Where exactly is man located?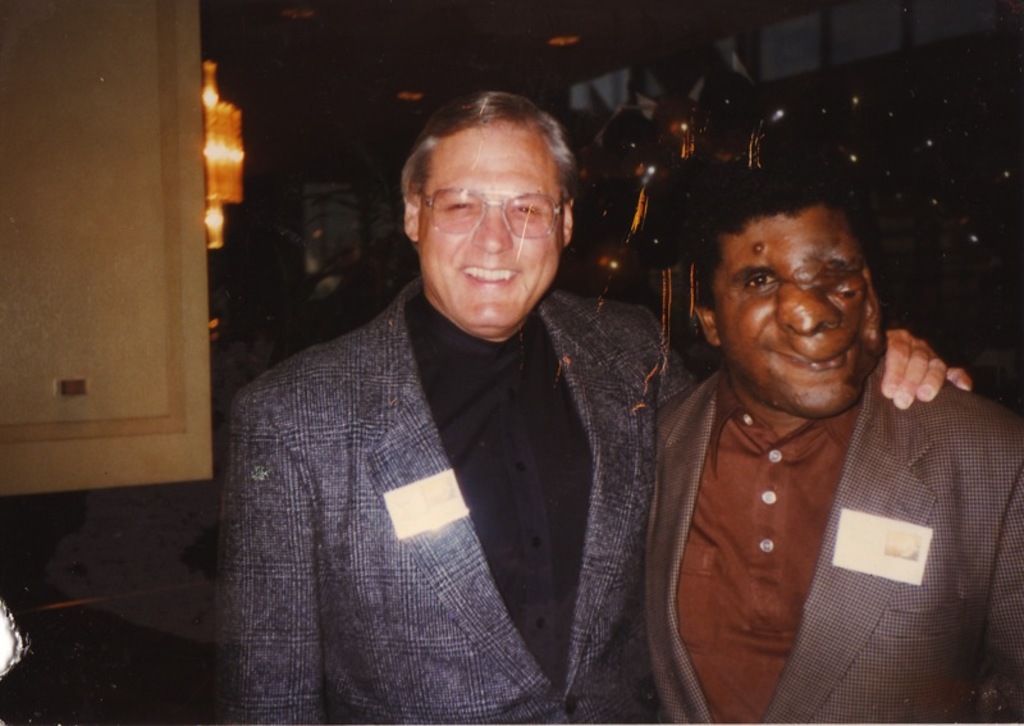
Its bounding box is 636:175:1023:725.
